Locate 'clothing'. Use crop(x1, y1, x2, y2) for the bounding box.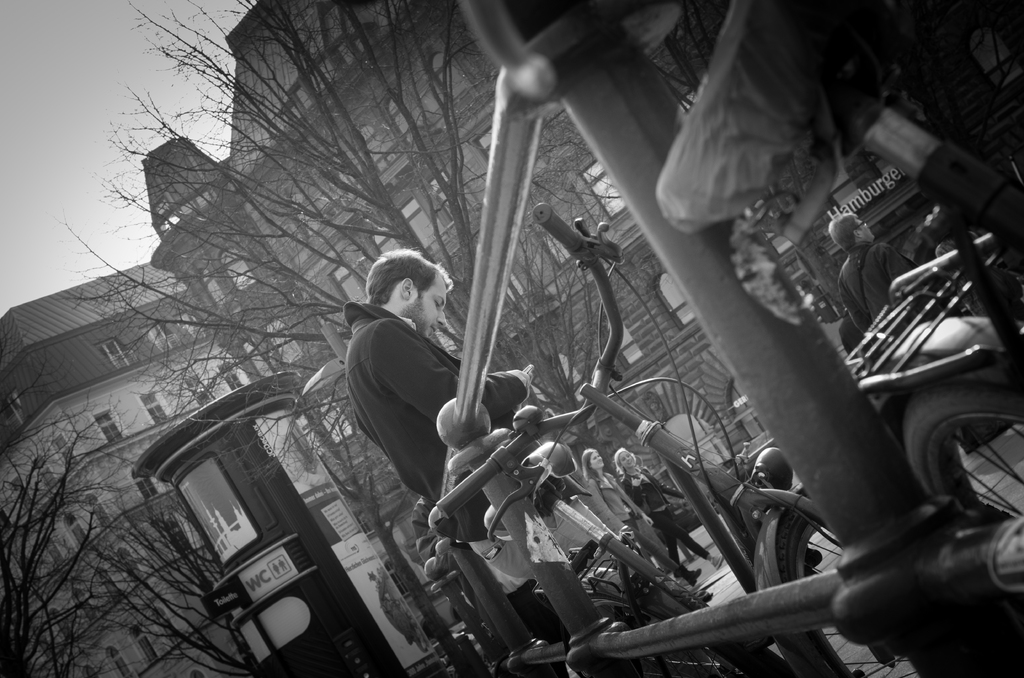
crop(466, 527, 571, 645).
